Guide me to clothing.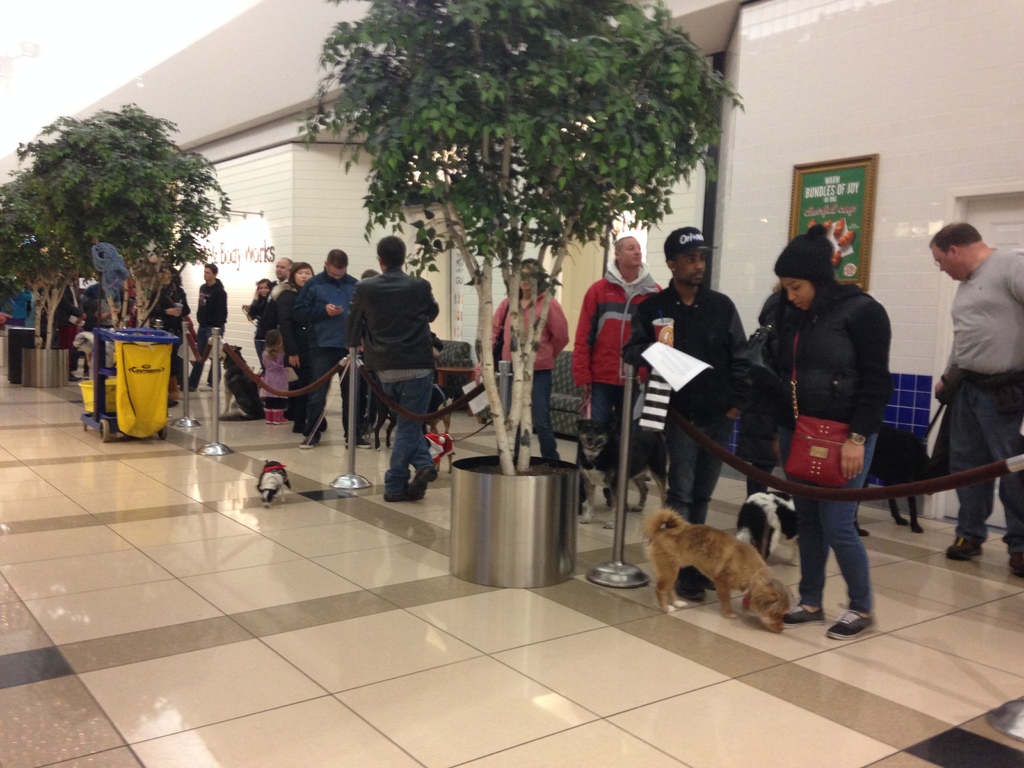
Guidance: x1=340, y1=230, x2=446, y2=475.
